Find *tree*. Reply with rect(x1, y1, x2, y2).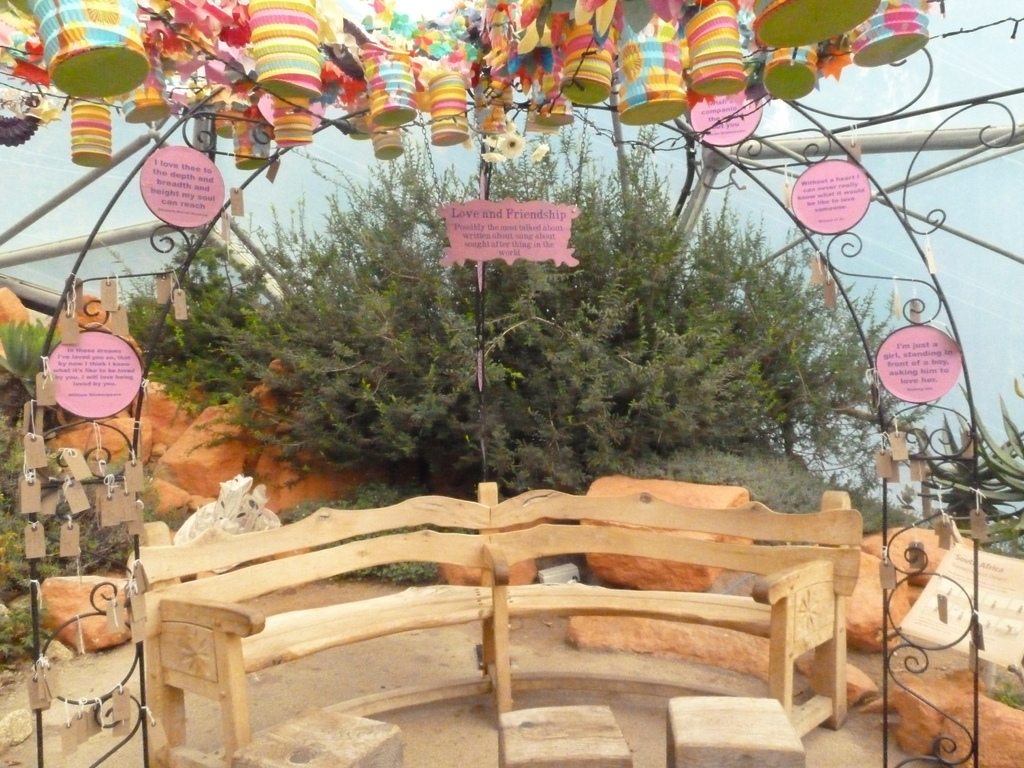
rect(129, 133, 913, 488).
